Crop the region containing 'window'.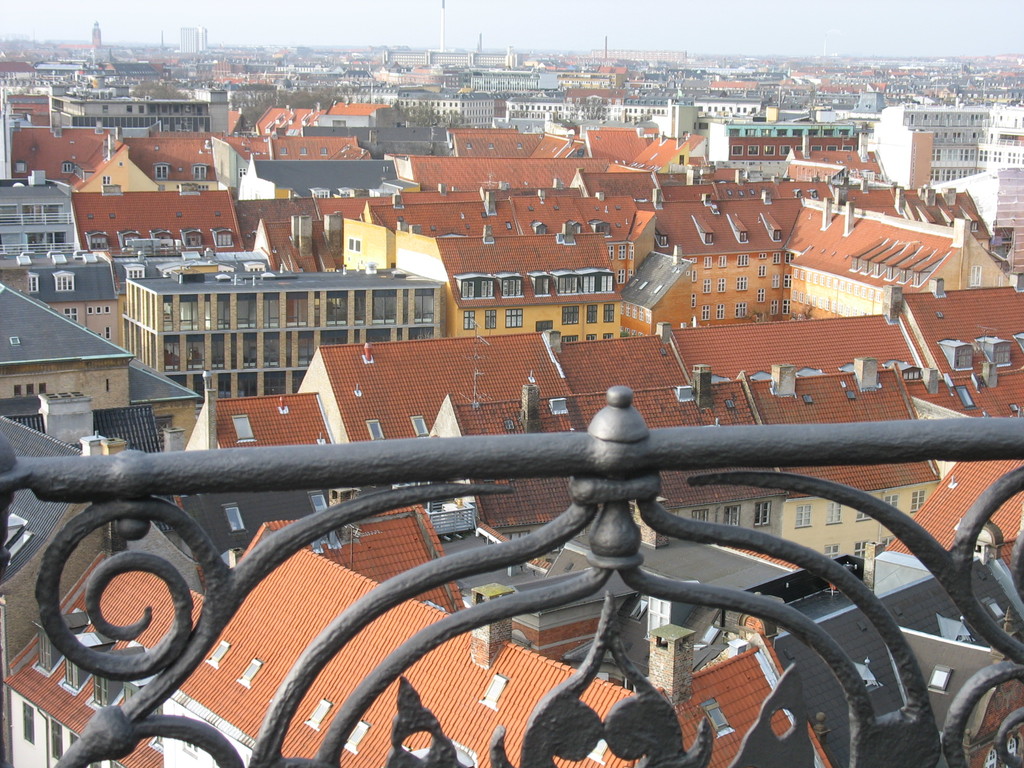
Crop region: l=462, t=280, r=474, b=294.
